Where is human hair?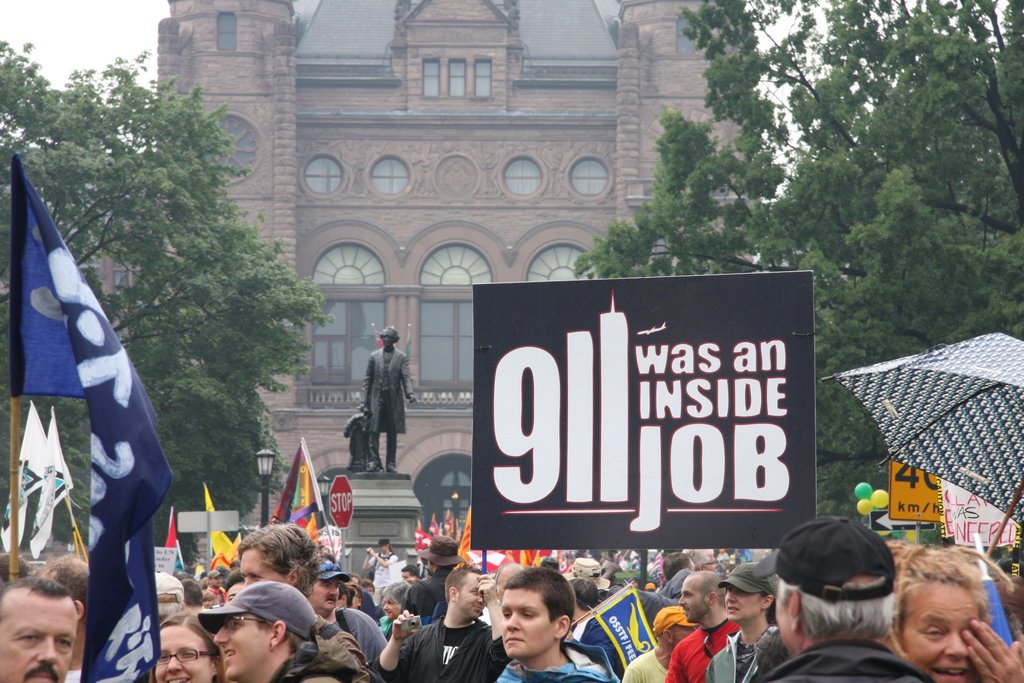
locate(442, 559, 486, 600).
